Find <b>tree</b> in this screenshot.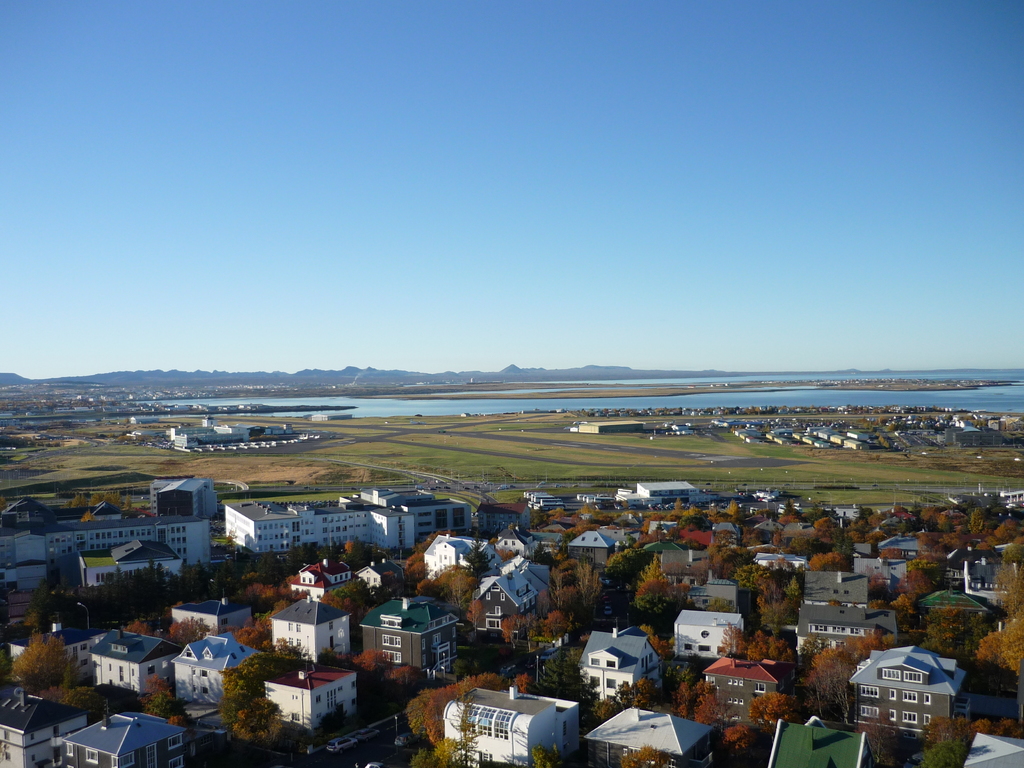
The bounding box for <b>tree</b> is region(545, 559, 571, 607).
